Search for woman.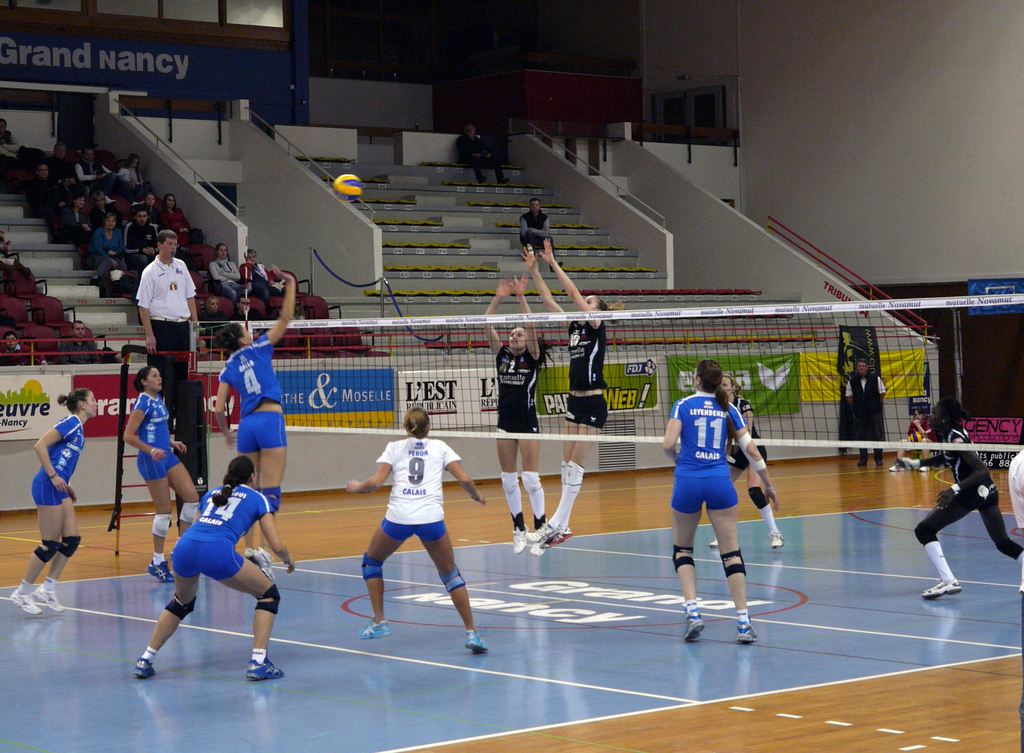
Found at locate(655, 357, 783, 648).
